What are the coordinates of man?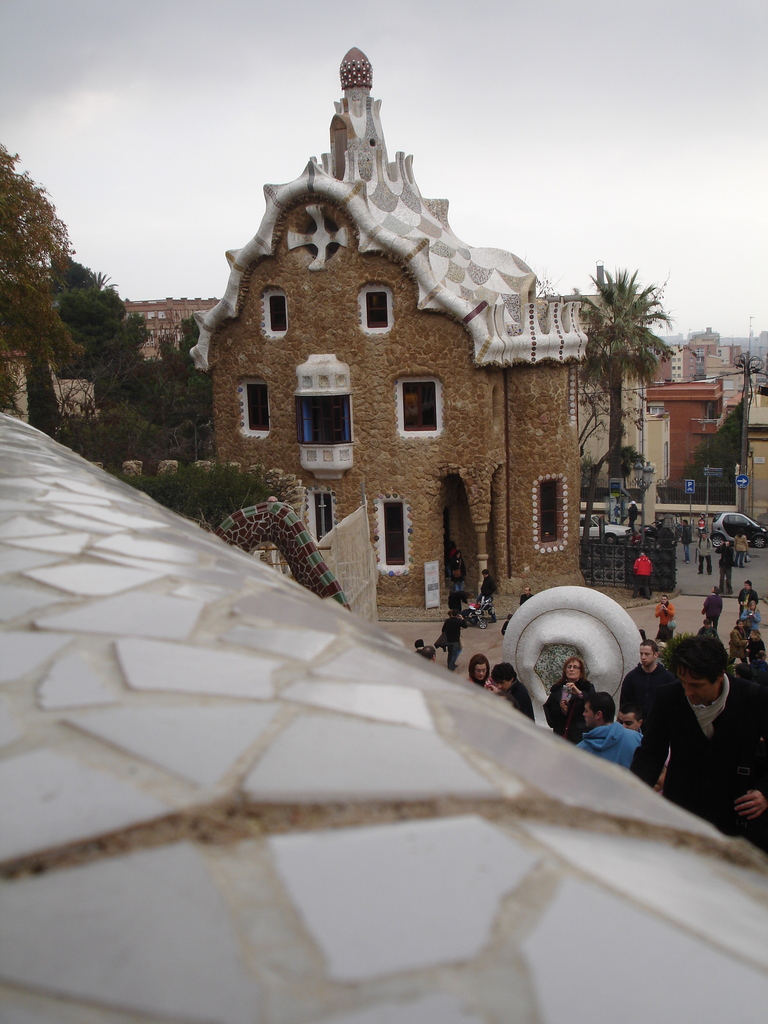
box=[696, 527, 713, 580].
